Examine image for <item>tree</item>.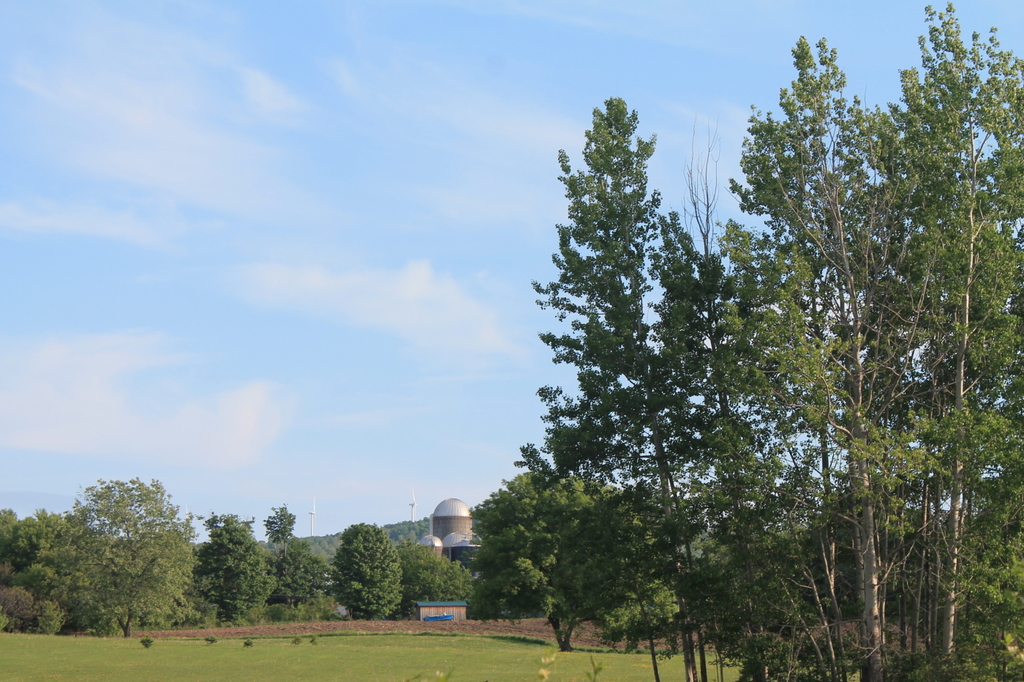
Examination result: <box>398,542,477,612</box>.
